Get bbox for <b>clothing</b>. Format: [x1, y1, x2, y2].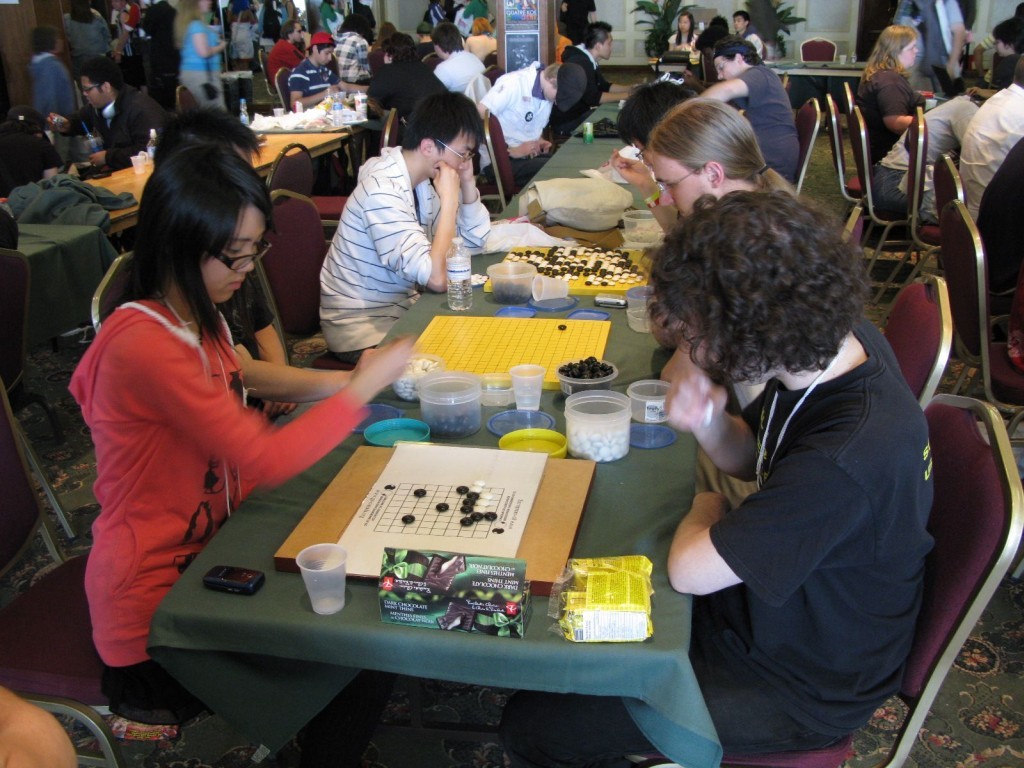
[950, 69, 1023, 208].
